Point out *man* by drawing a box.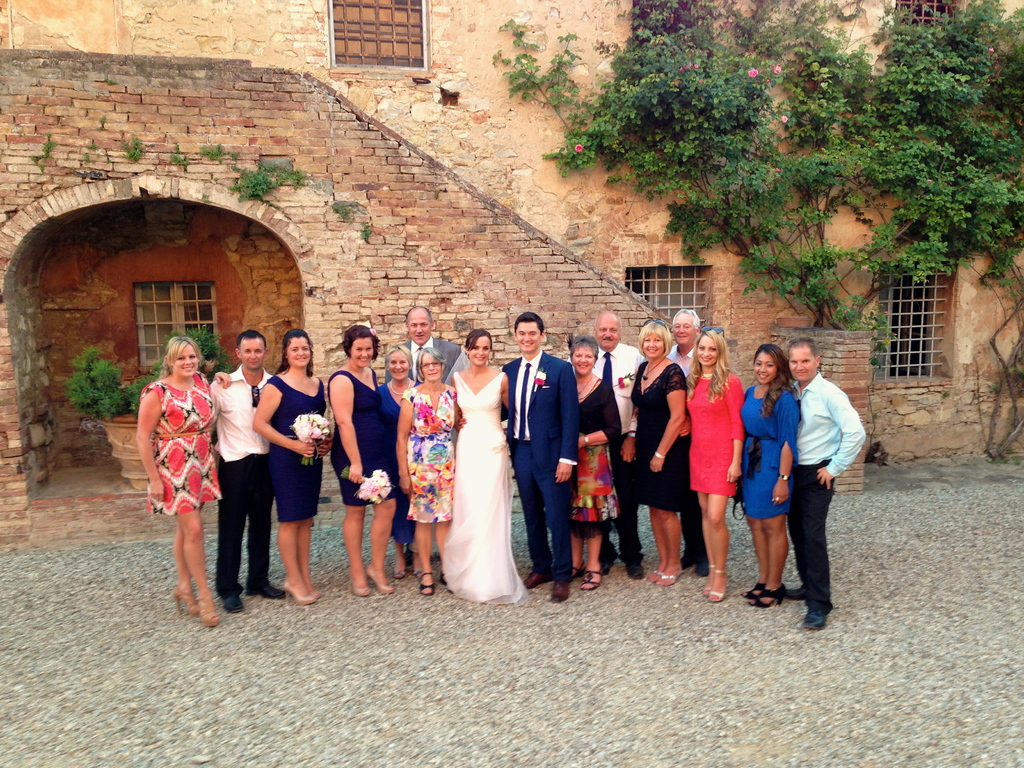
x1=382 y1=304 x2=469 y2=390.
